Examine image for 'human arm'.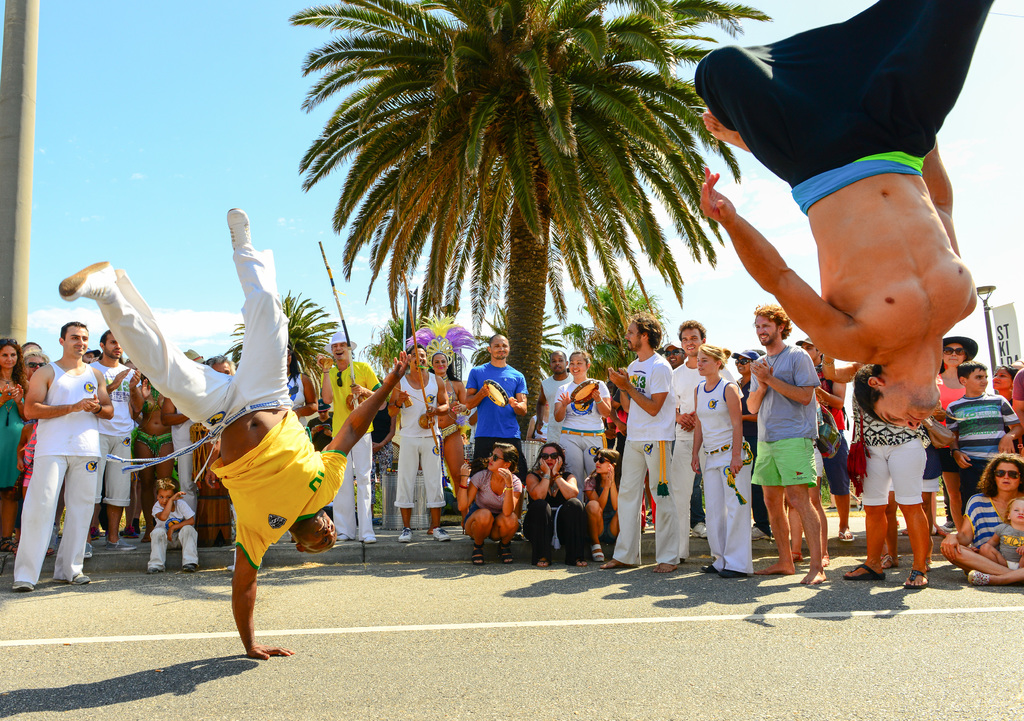
Examination result: BBox(997, 397, 1023, 456).
